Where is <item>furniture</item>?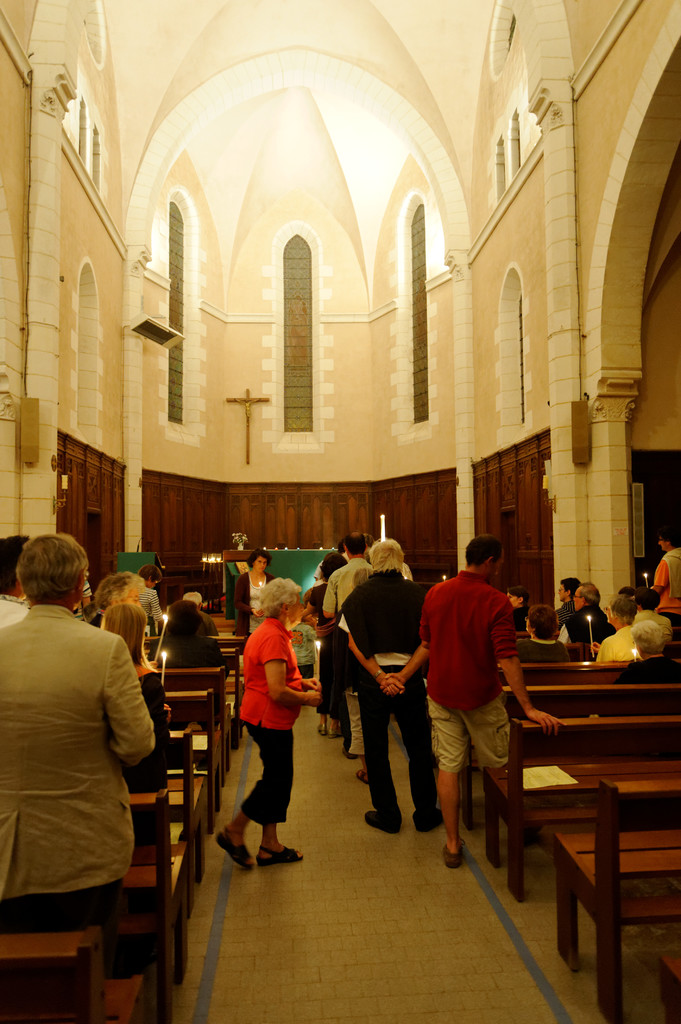
crop(226, 561, 250, 617).
